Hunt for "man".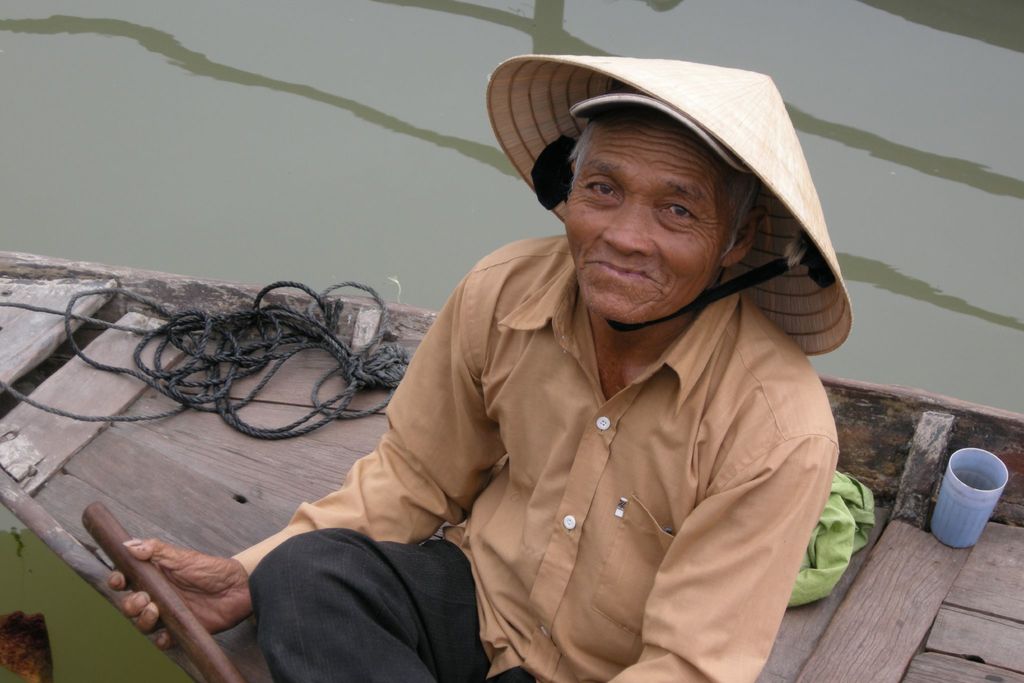
Hunted down at select_region(212, 46, 881, 668).
